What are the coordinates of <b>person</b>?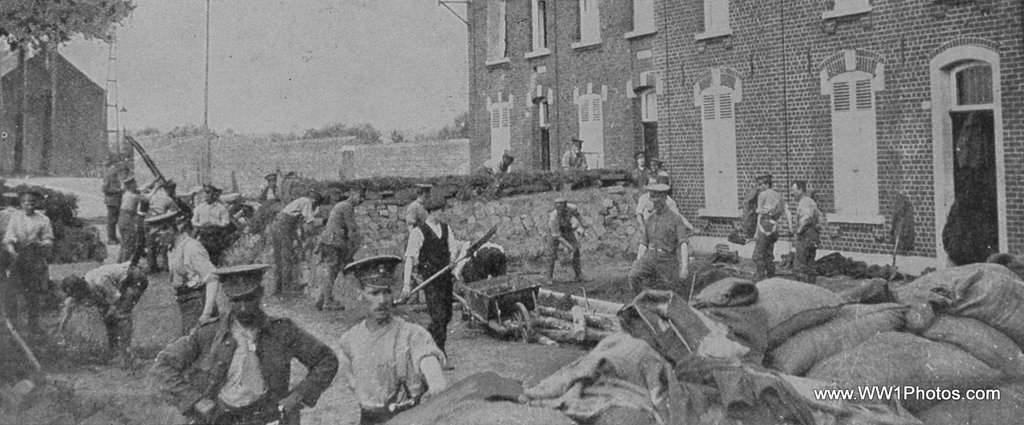
<box>543,200,588,282</box>.
